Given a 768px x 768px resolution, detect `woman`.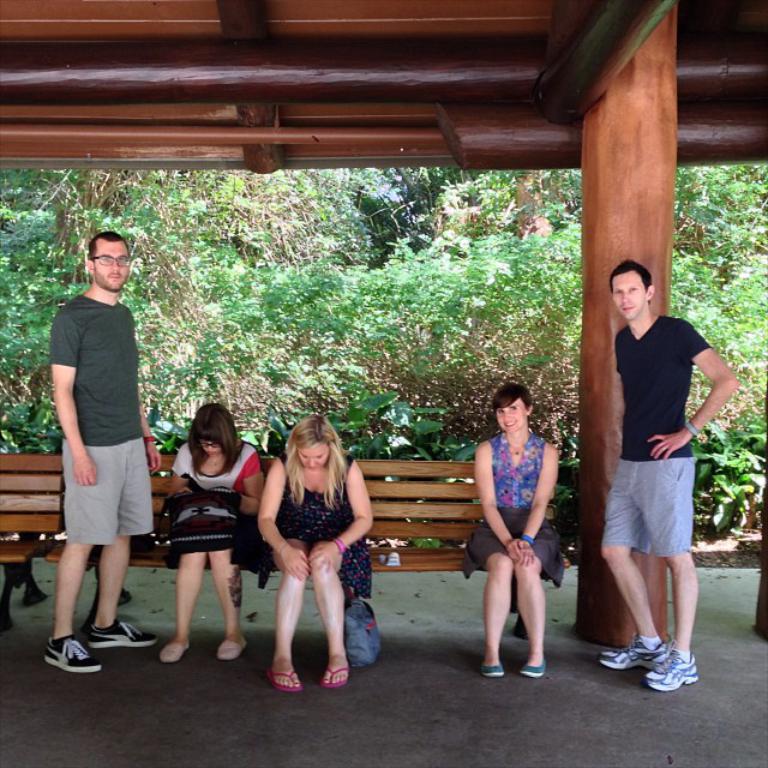
151, 406, 263, 671.
